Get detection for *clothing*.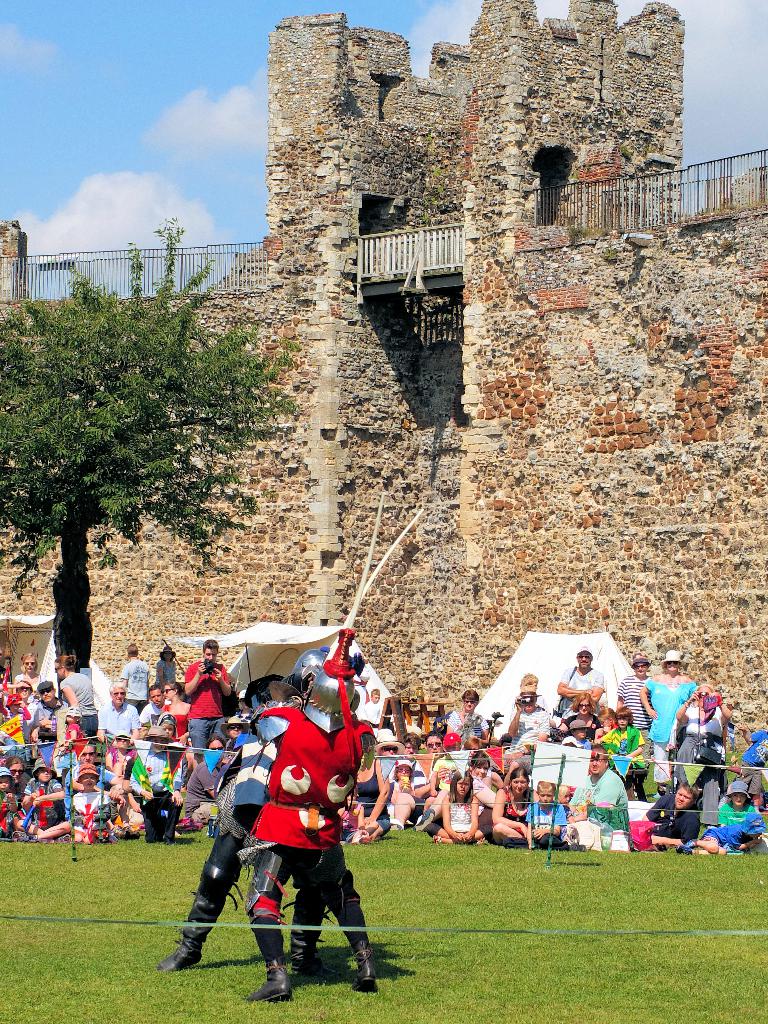
Detection: {"left": 136, "top": 692, "right": 165, "bottom": 728}.
